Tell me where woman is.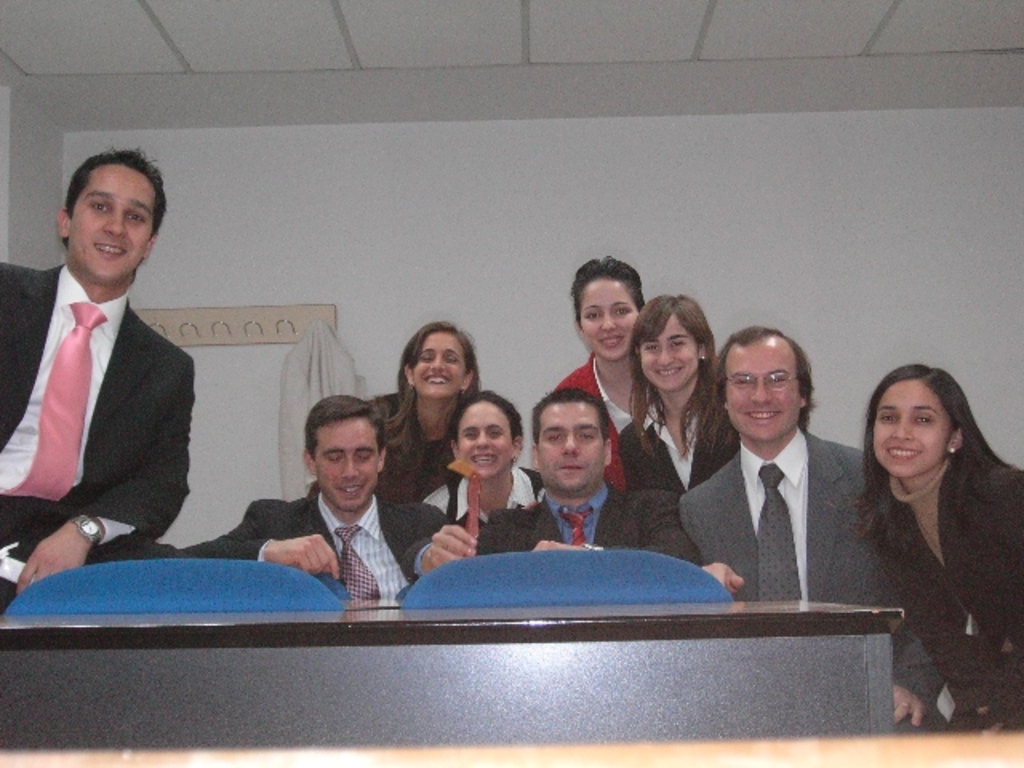
woman is at {"left": 832, "top": 355, "right": 1018, "bottom": 730}.
